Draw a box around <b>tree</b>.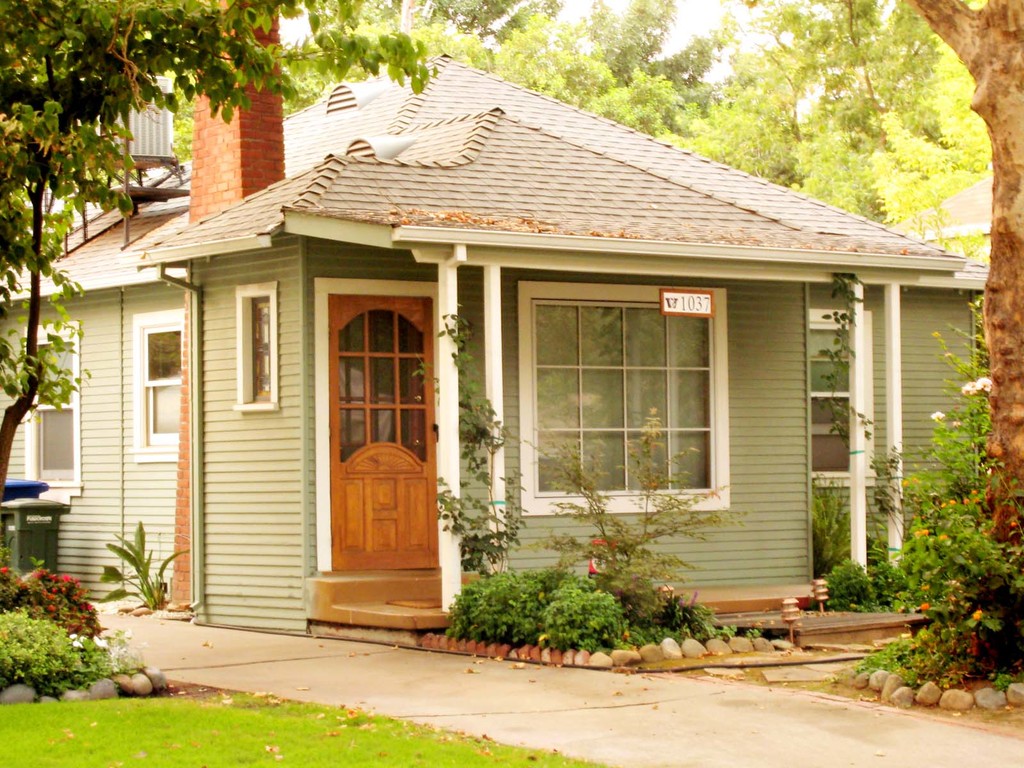
crop(917, 0, 1023, 634).
